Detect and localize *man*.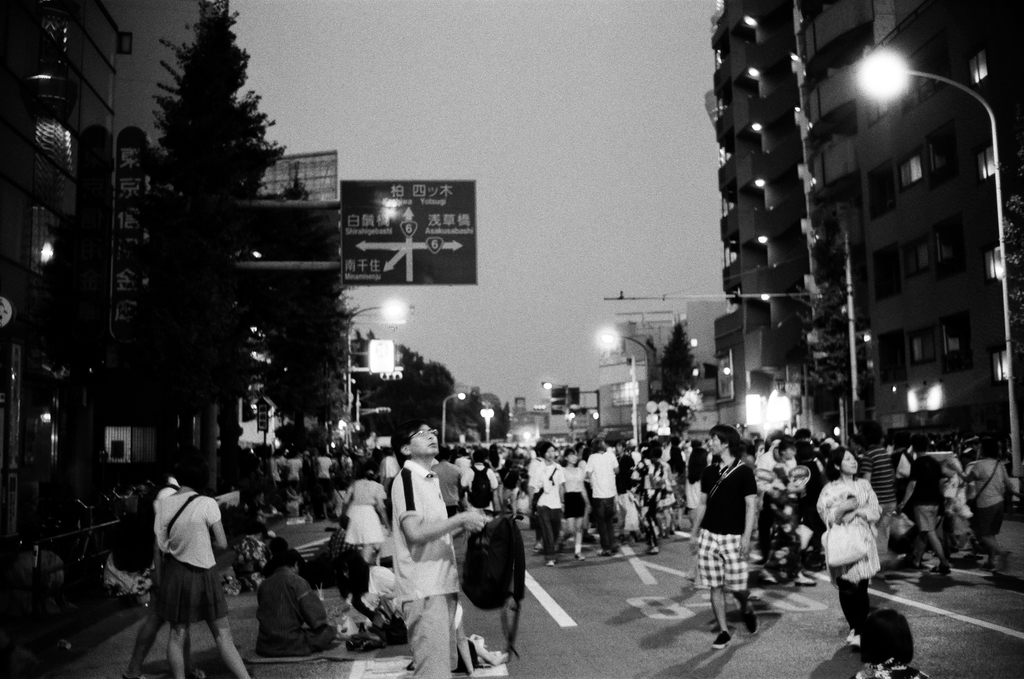
Localized at (692, 427, 755, 649).
